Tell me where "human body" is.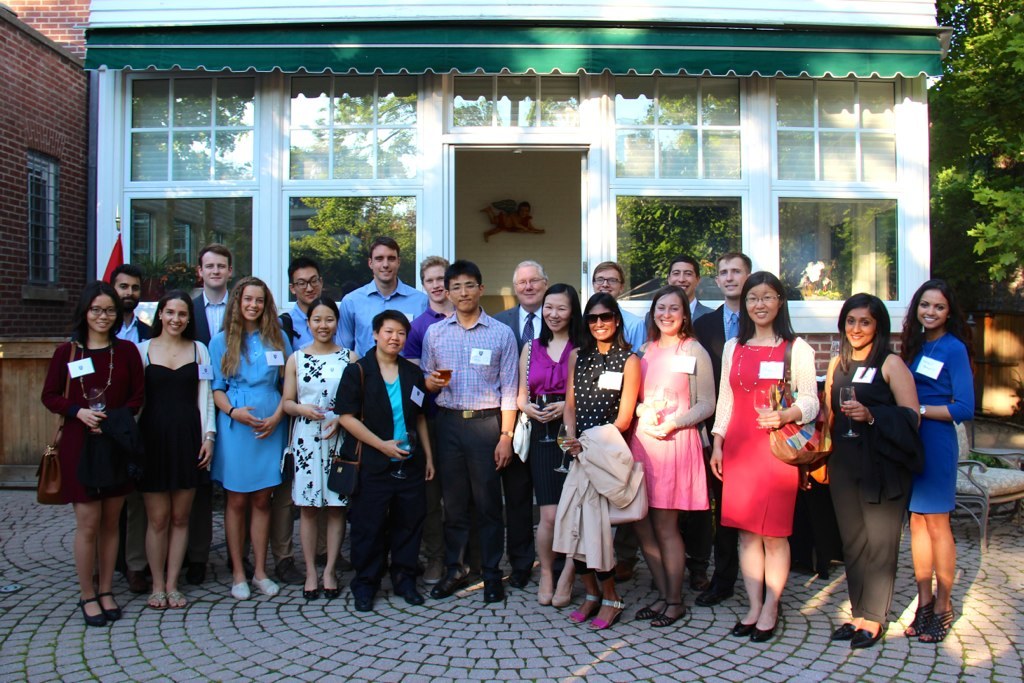
"human body" is at locate(666, 251, 706, 319).
